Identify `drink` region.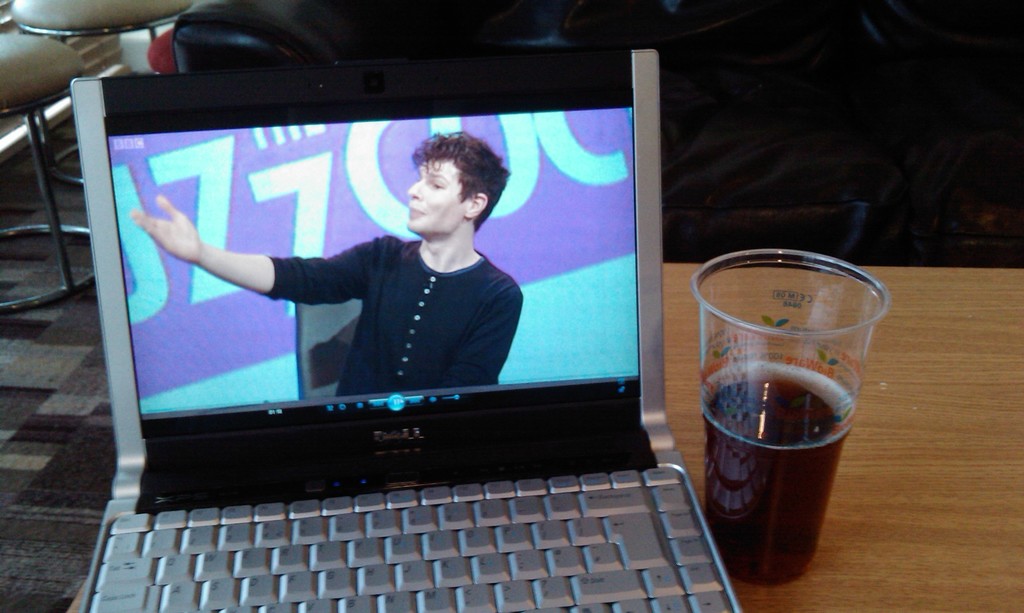
Region: <bbox>700, 360, 852, 584</bbox>.
